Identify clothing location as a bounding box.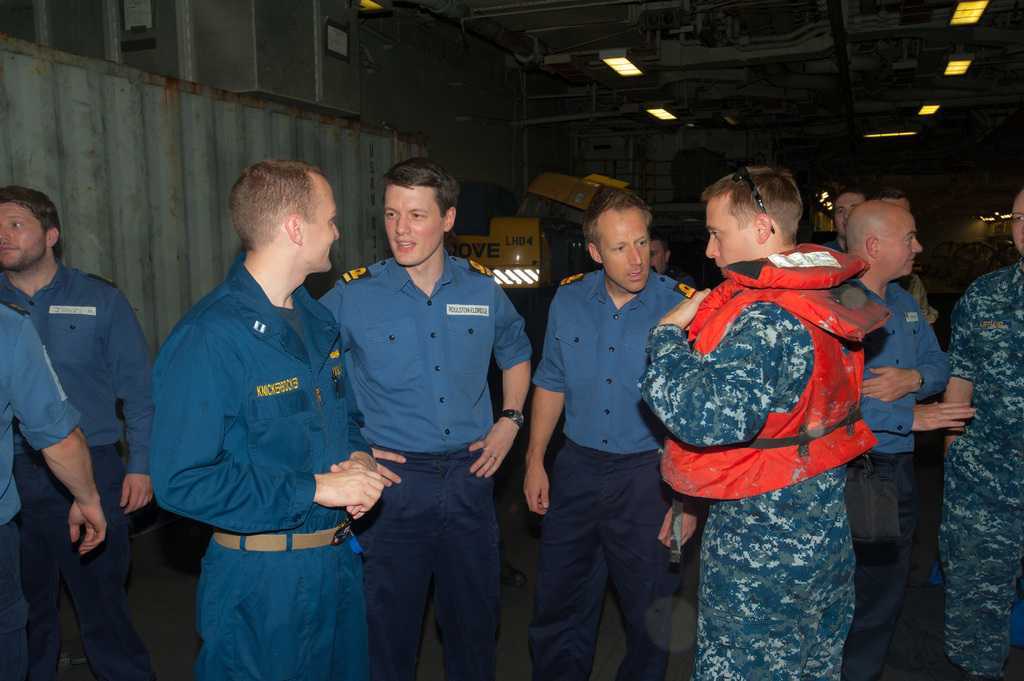
select_region(153, 253, 383, 680).
